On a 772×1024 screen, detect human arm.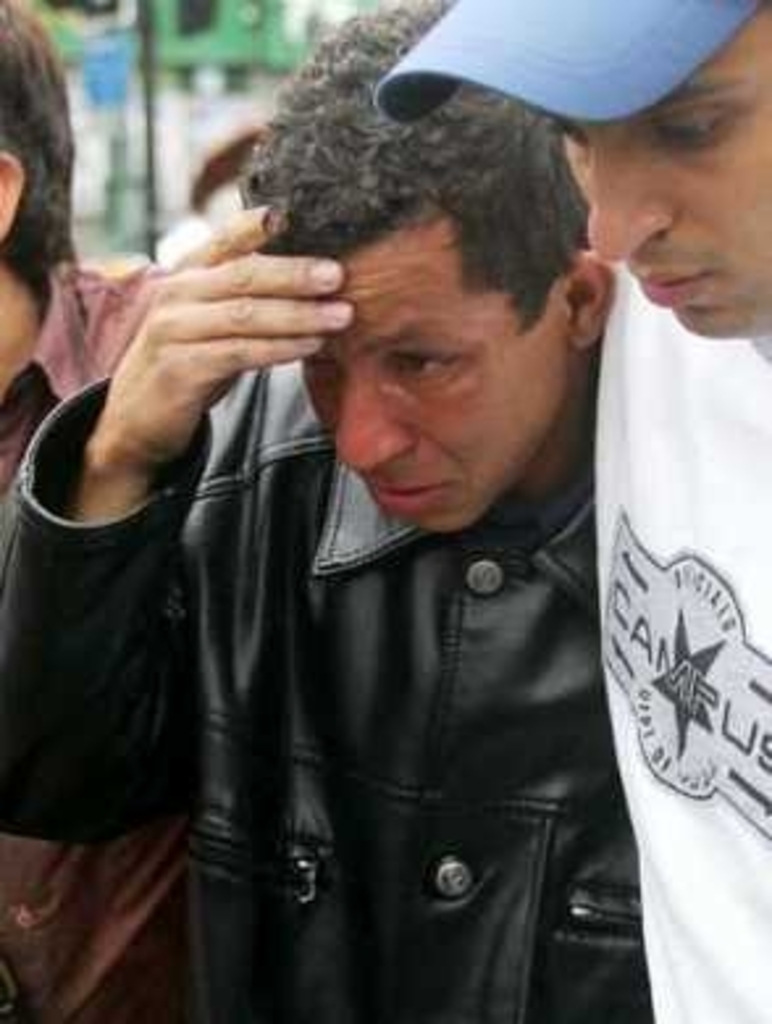
detection(39, 260, 289, 822).
